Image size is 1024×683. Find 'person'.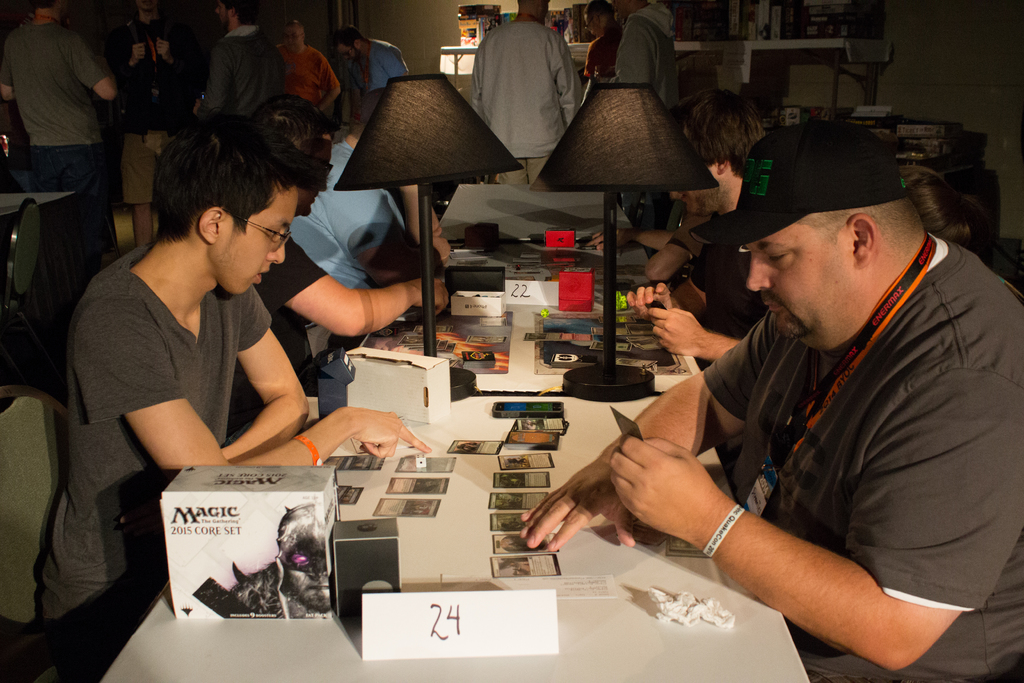
{"left": 604, "top": 0, "right": 676, "bottom": 122}.
